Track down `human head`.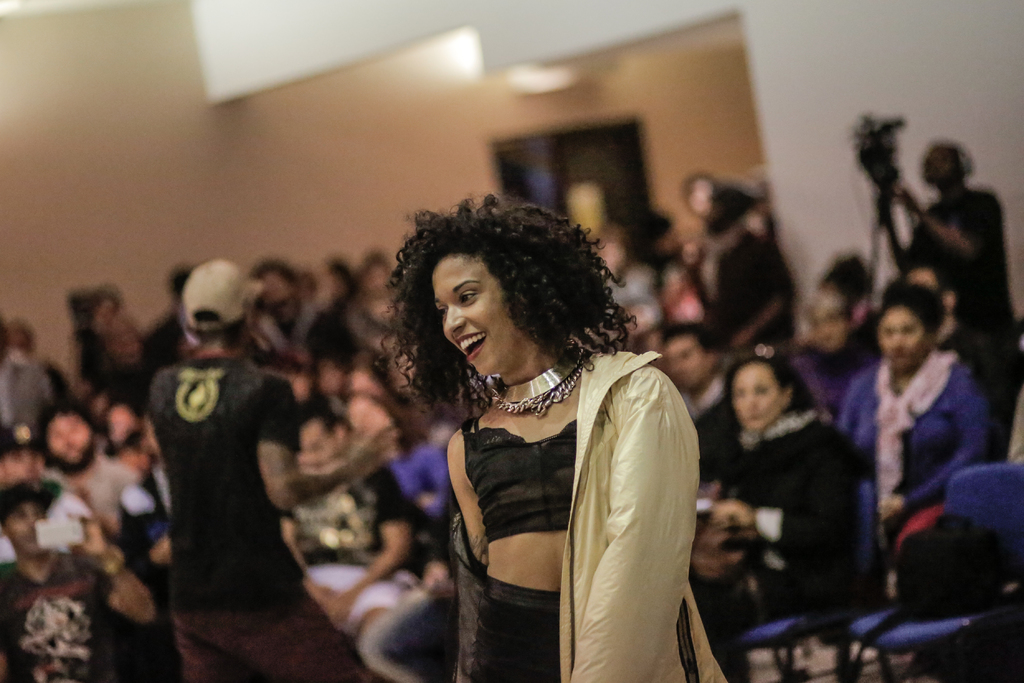
Tracked to 180, 259, 261, 341.
